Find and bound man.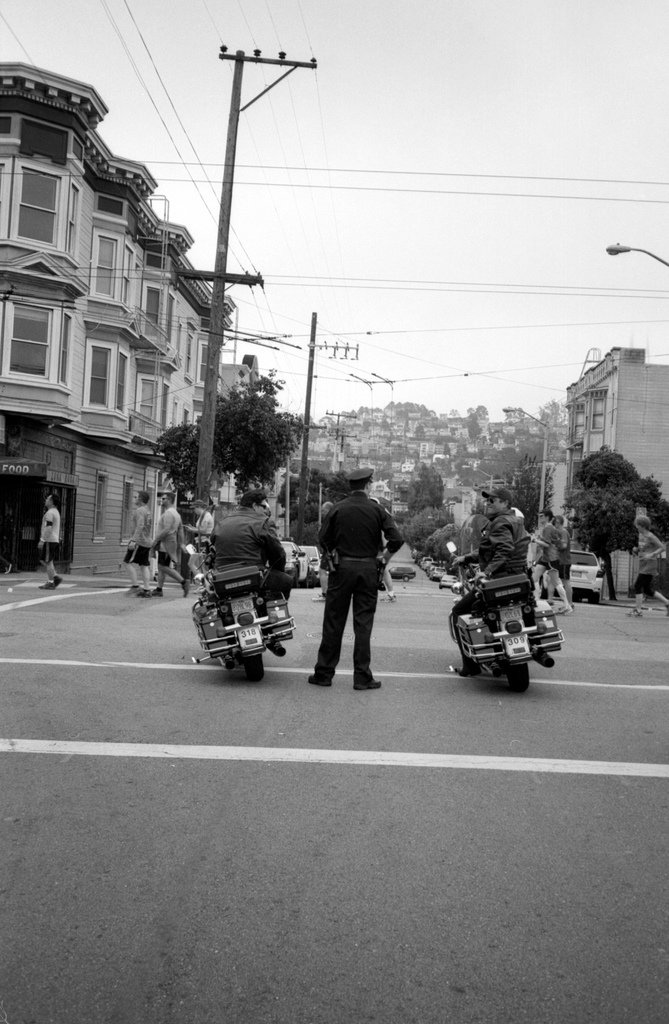
Bound: [x1=545, y1=515, x2=574, y2=609].
